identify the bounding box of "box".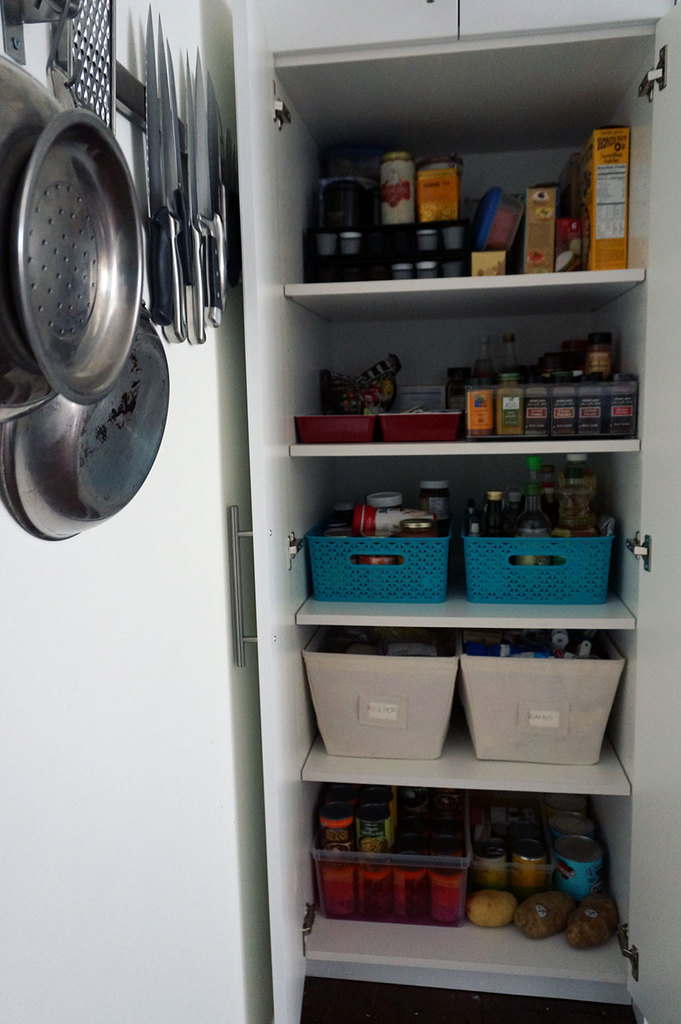
bbox=(414, 162, 458, 223).
